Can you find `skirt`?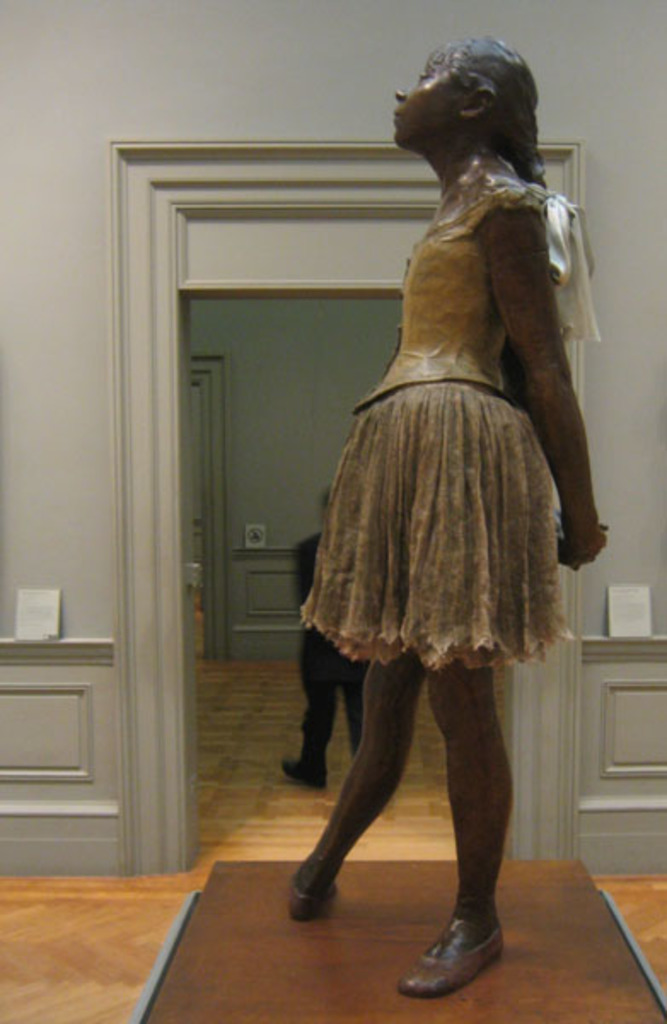
Yes, bounding box: {"x1": 297, "y1": 375, "x2": 580, "y2": 676}.
